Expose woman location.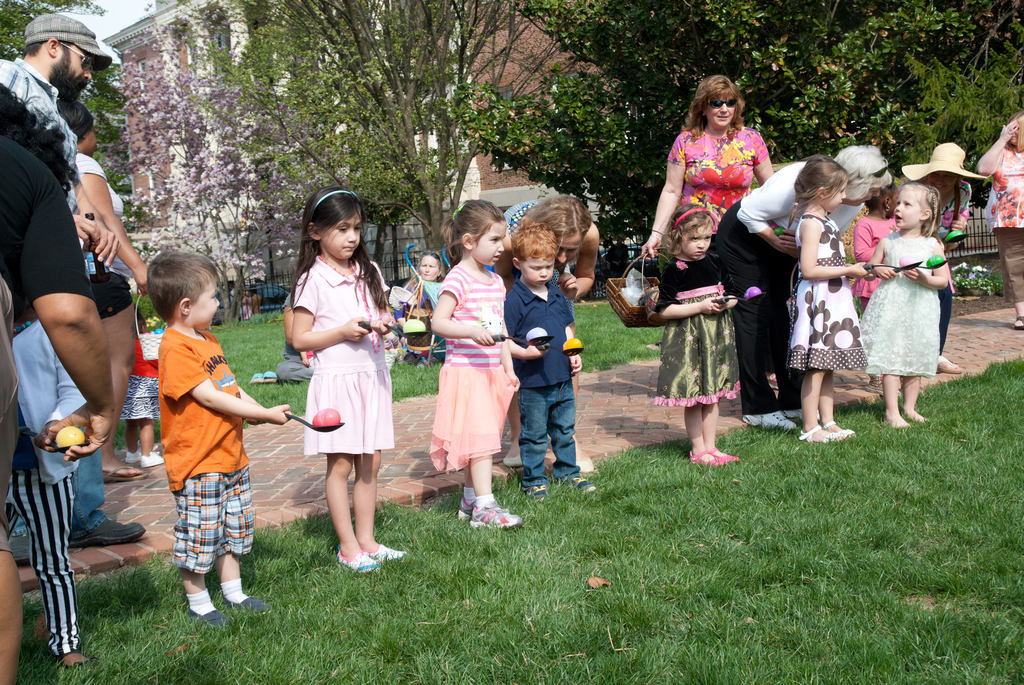
Exposed at crop(710, 143, 895, 429).
